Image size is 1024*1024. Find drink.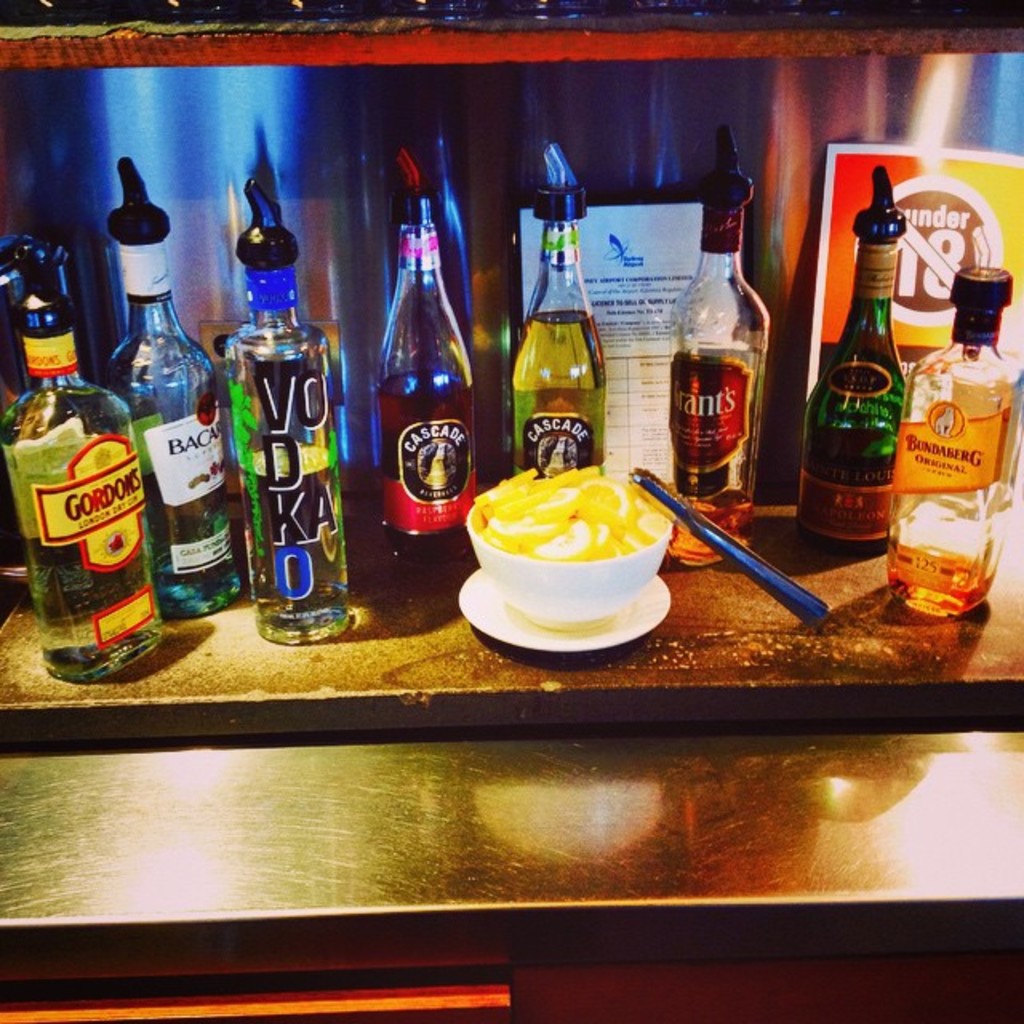
[514, 136, 597, 462].
